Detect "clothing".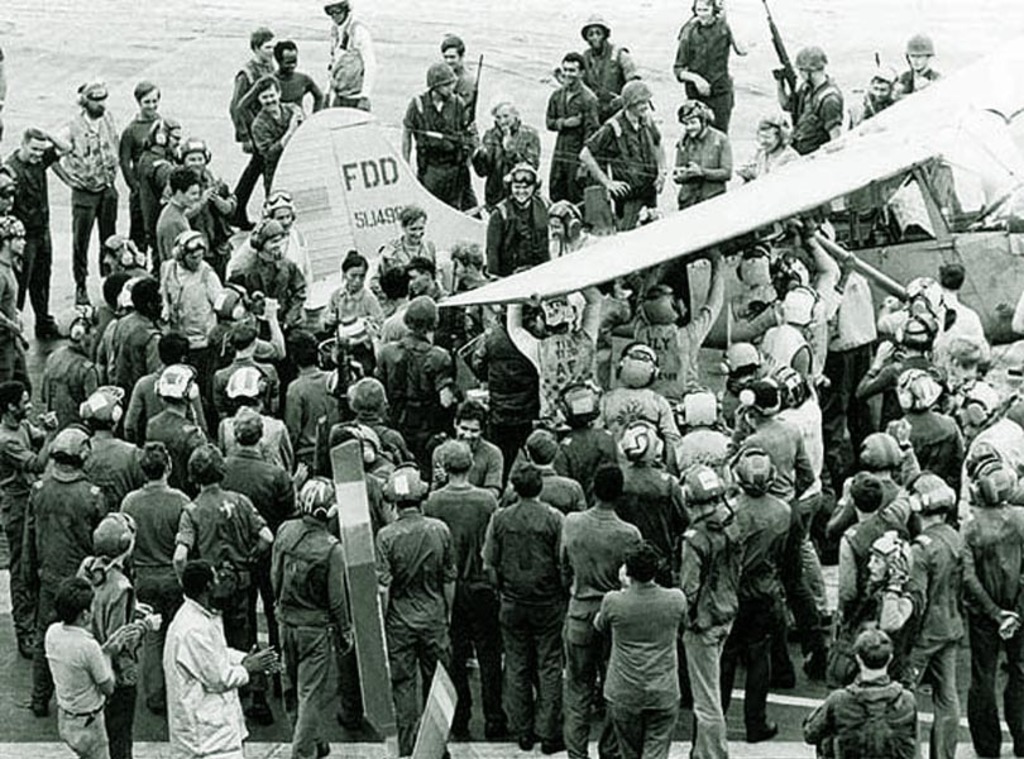
Detected at <region>249, 99, 296, 191</region>.
